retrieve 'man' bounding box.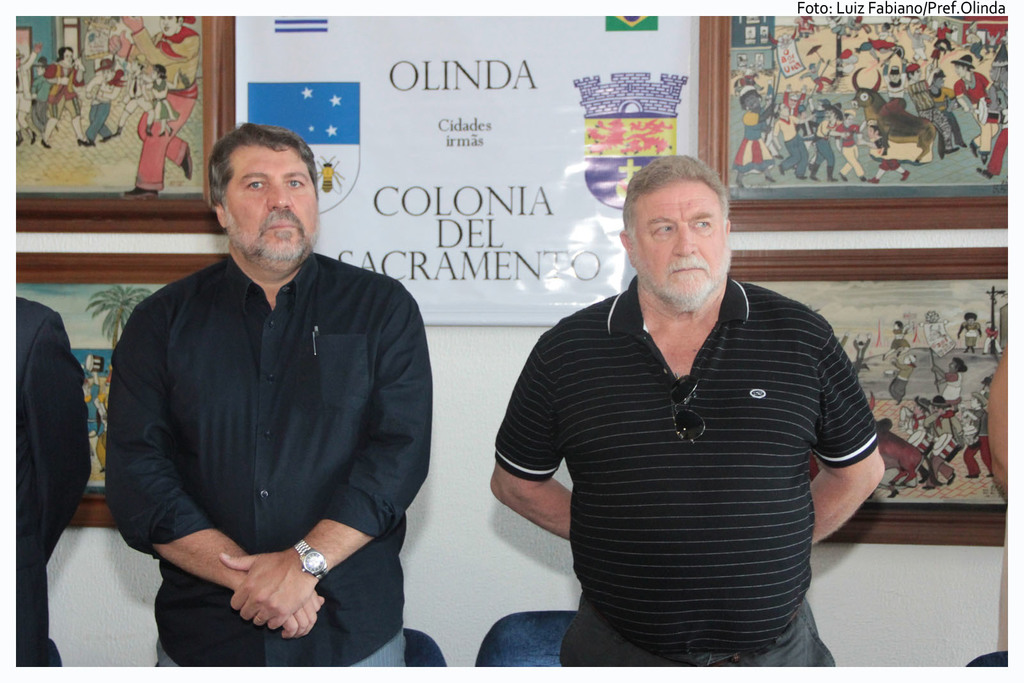
Bounding box: bbox=(15, 42, 44, 145).
